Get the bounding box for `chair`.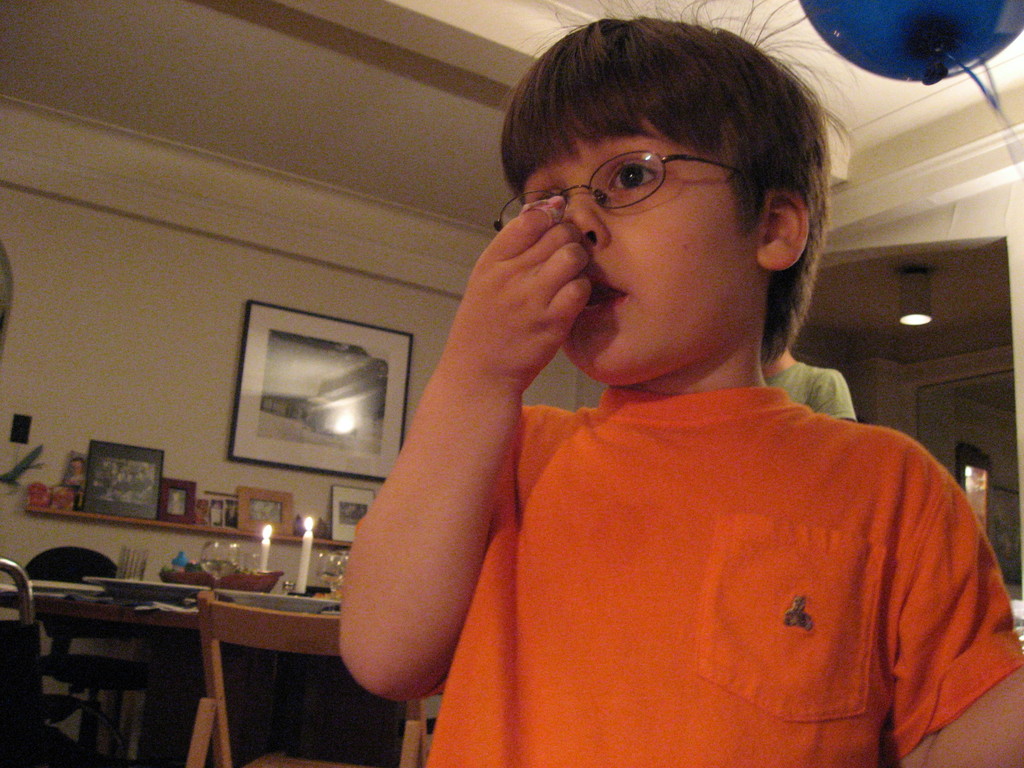
0, 557, 99, 765.
